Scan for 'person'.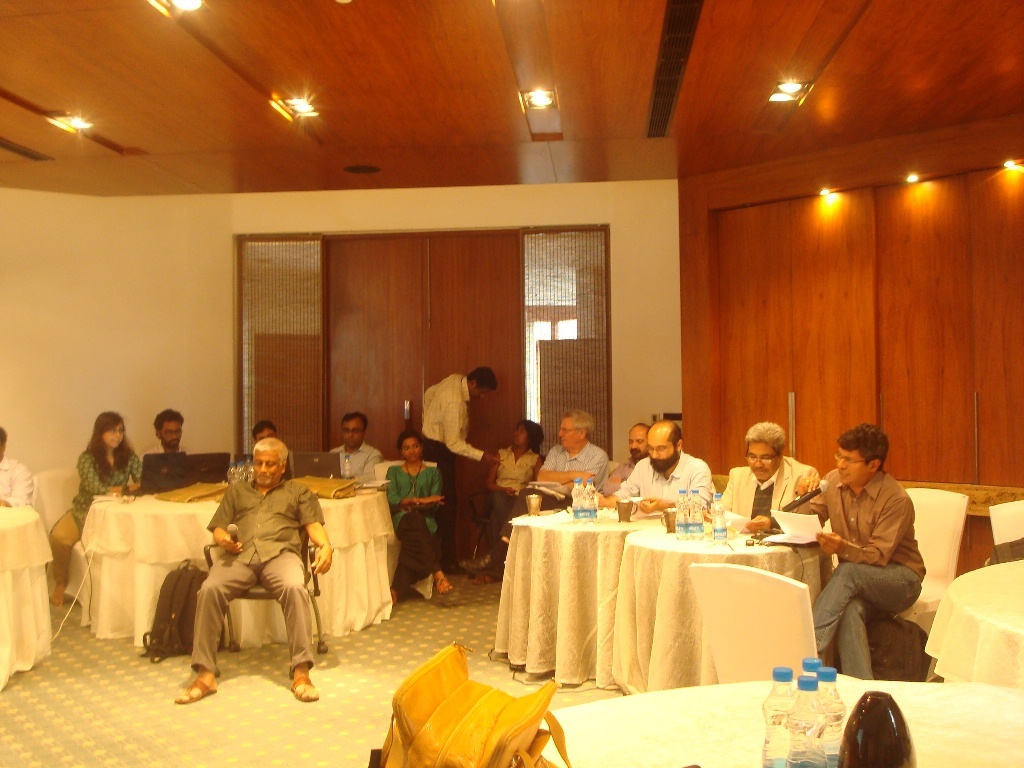
Scan result: region(171, 434, 338, 705).
